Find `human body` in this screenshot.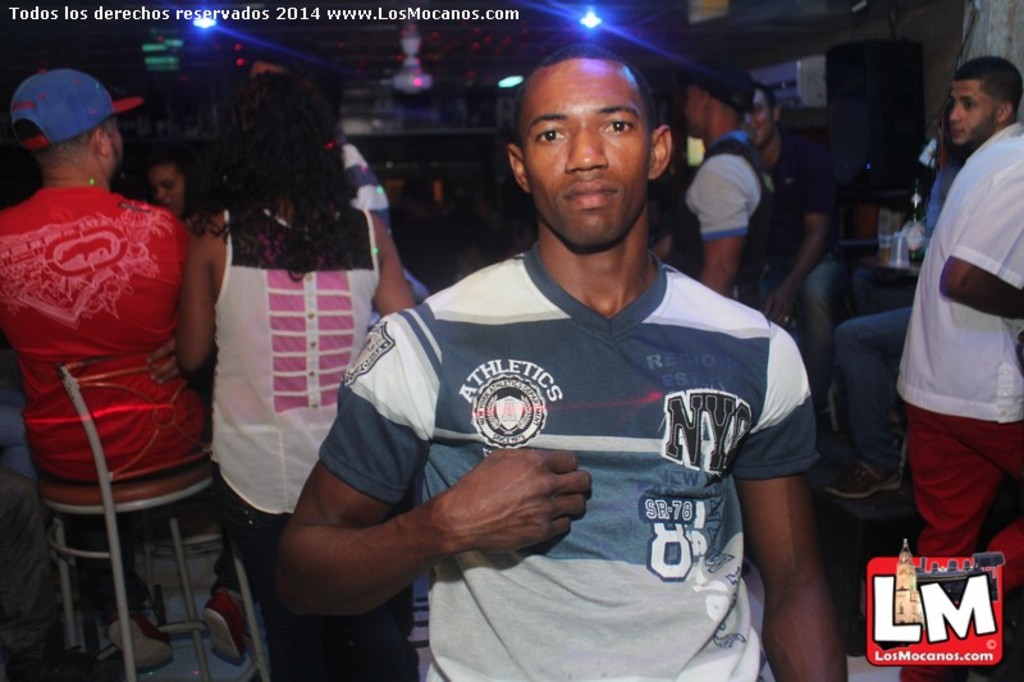
The bounding box for `human body` is l=206, t=194, r=425, b=681.
